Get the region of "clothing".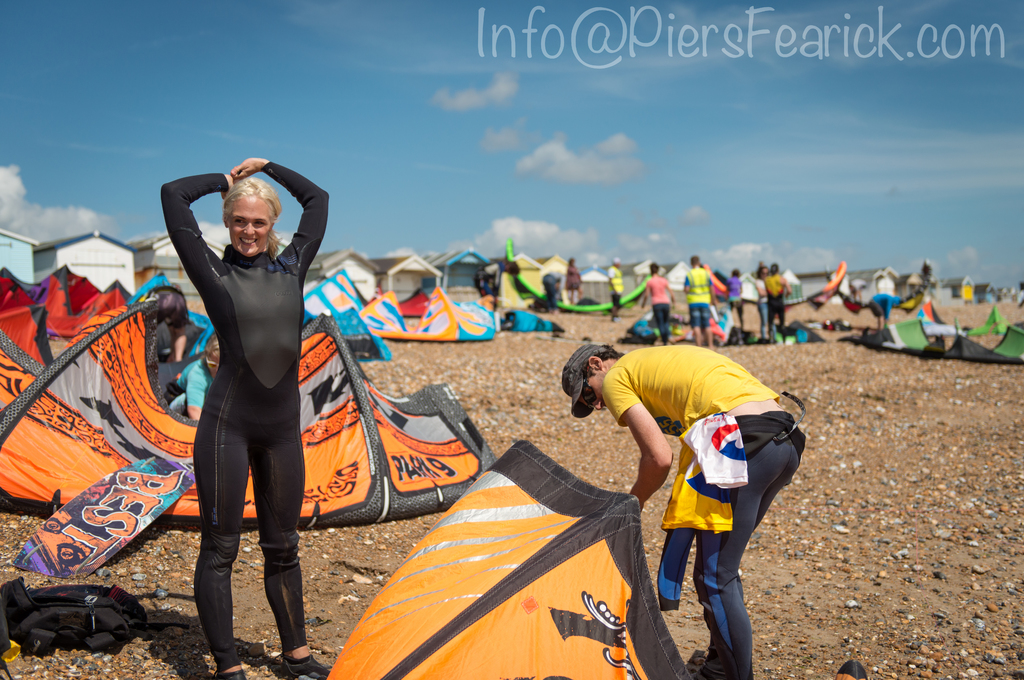
[608, 335, 810, 679].
